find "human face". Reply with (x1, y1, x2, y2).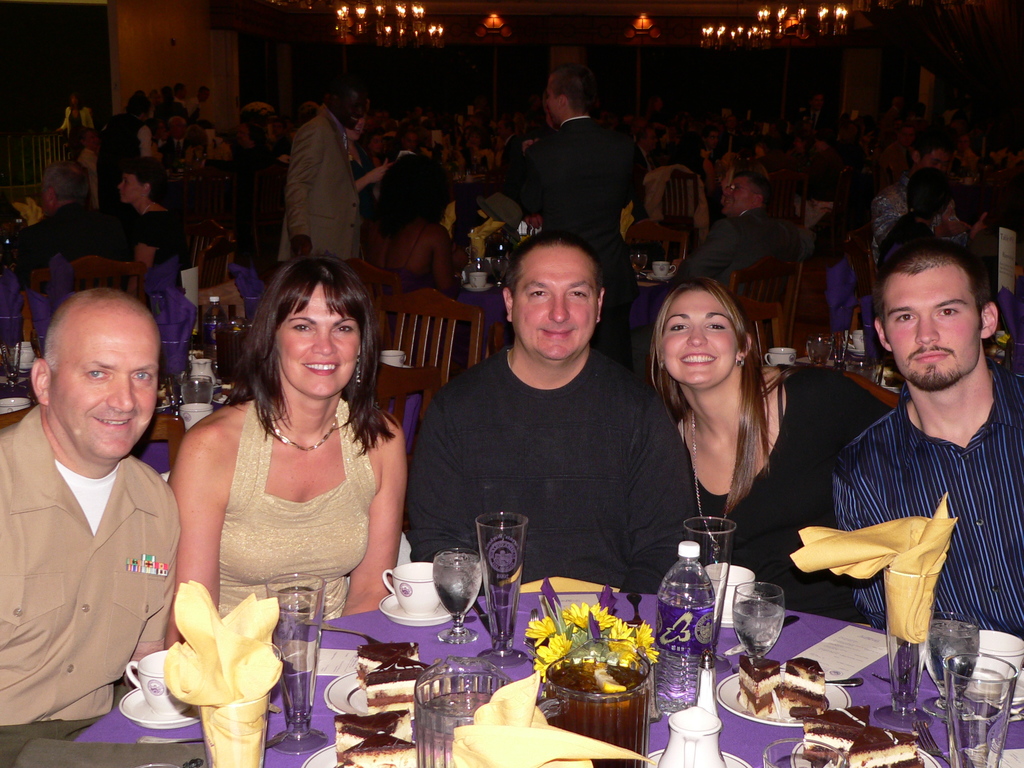
(873, 264, 983, 390).
